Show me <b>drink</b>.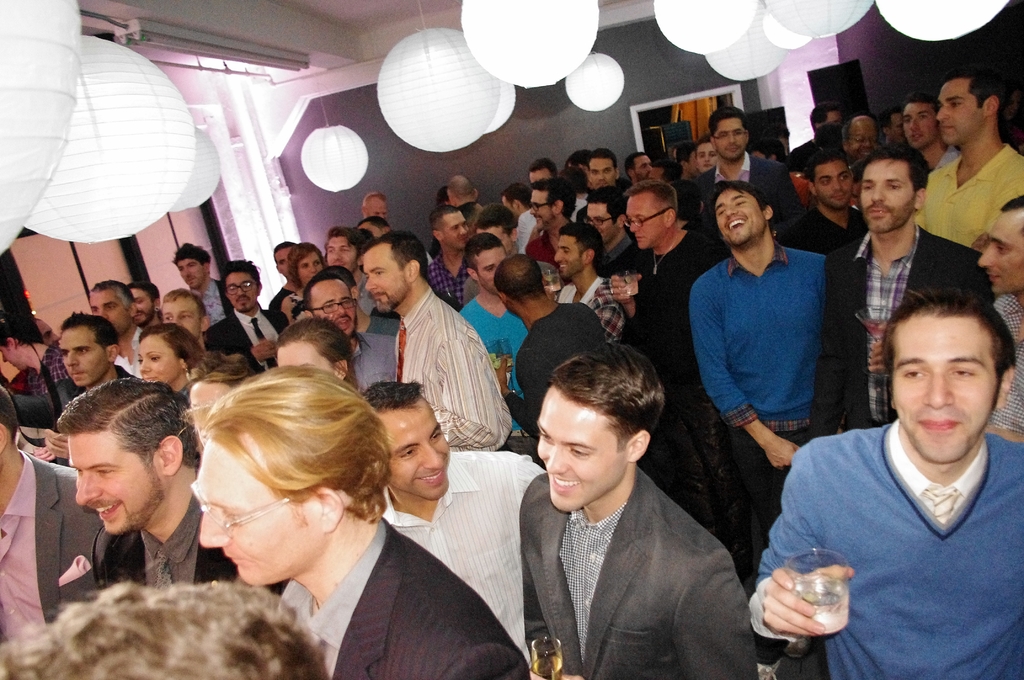
<b>drink</b> is here: {"left": 543, "top": 273, "right": 560, "bottom": 289}.
